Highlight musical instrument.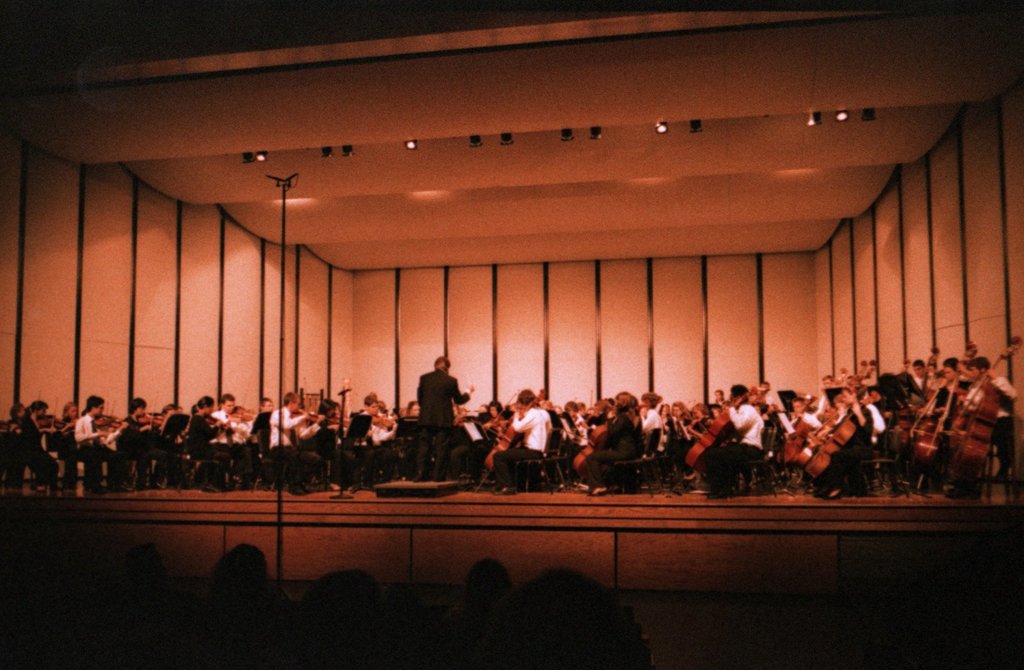
Highlighted region: <box>807,358,875,482</box>.
